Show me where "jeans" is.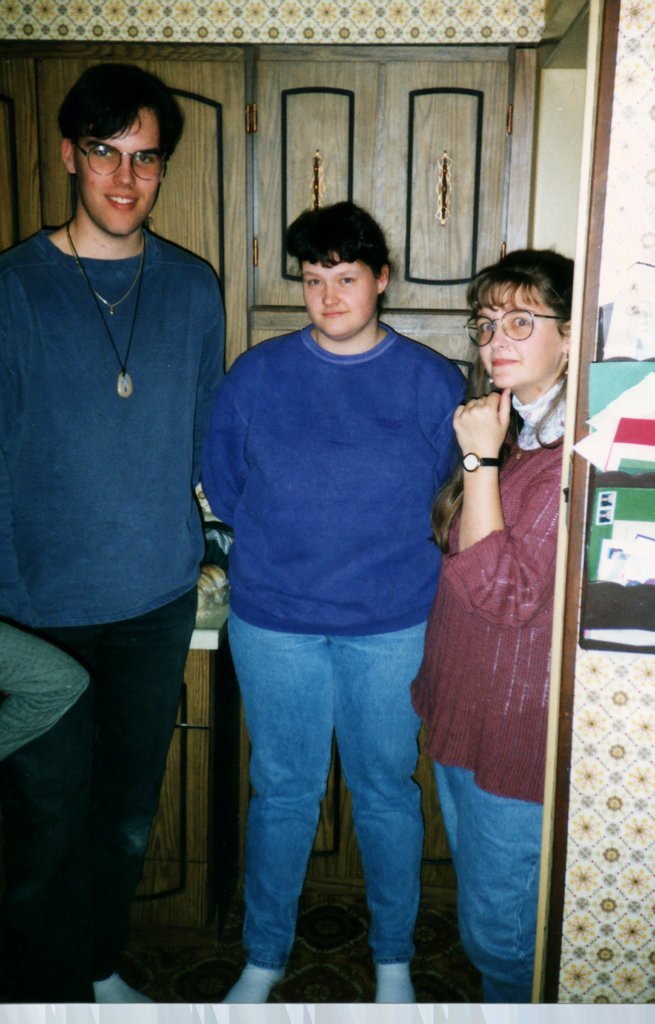
"jeans" is at {"left": 24, "top": 598, "right": 194, "bottom": 1014}.
